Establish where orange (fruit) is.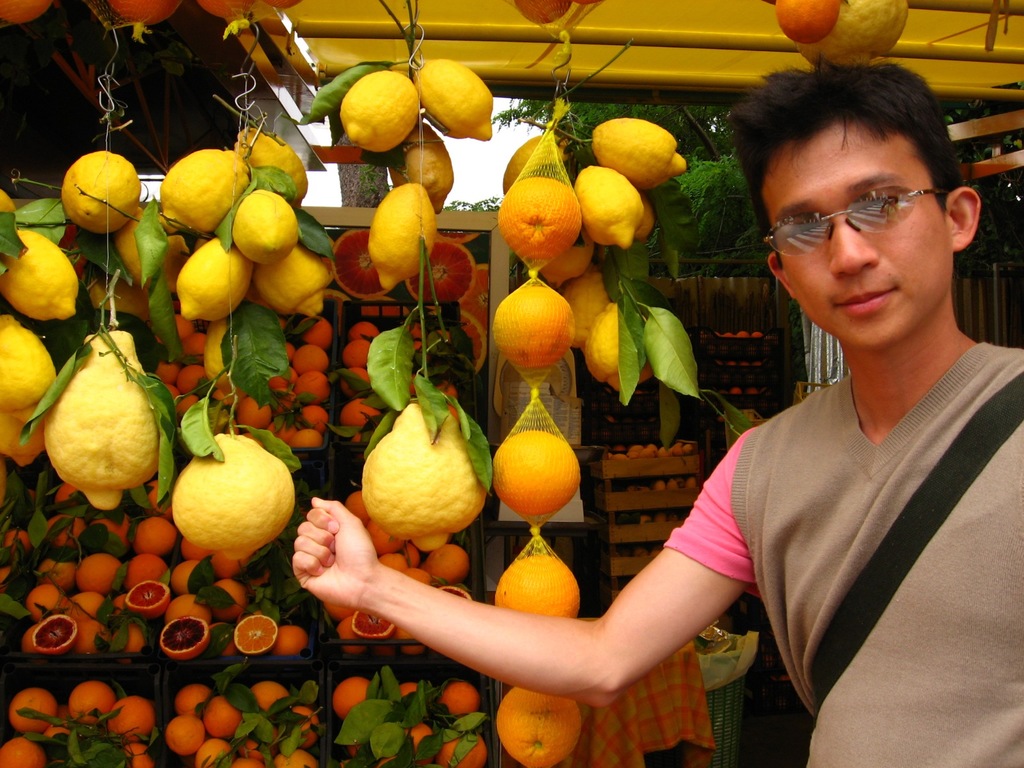
Established at x1=59 y1=728 x2=97 y2=762.
